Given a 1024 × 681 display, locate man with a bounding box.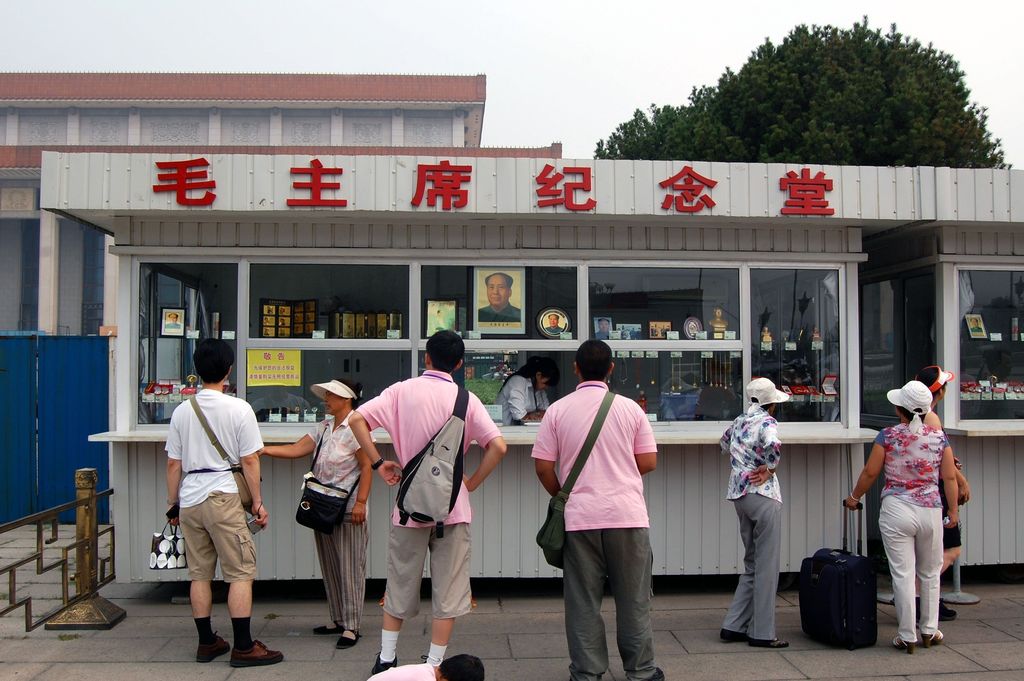
Located: {"left": 156, "top": 345, "right": 266, "bottom": 663}.
